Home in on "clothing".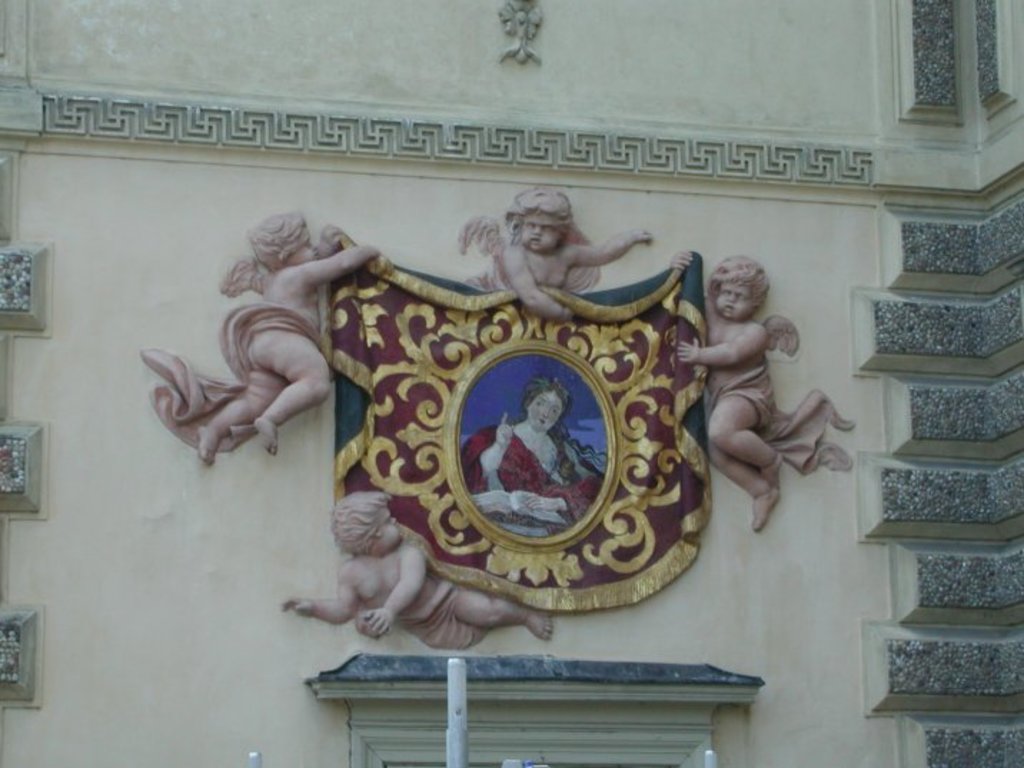
Homed in at [x1=126, y1=310, x2=329, y2=440].
